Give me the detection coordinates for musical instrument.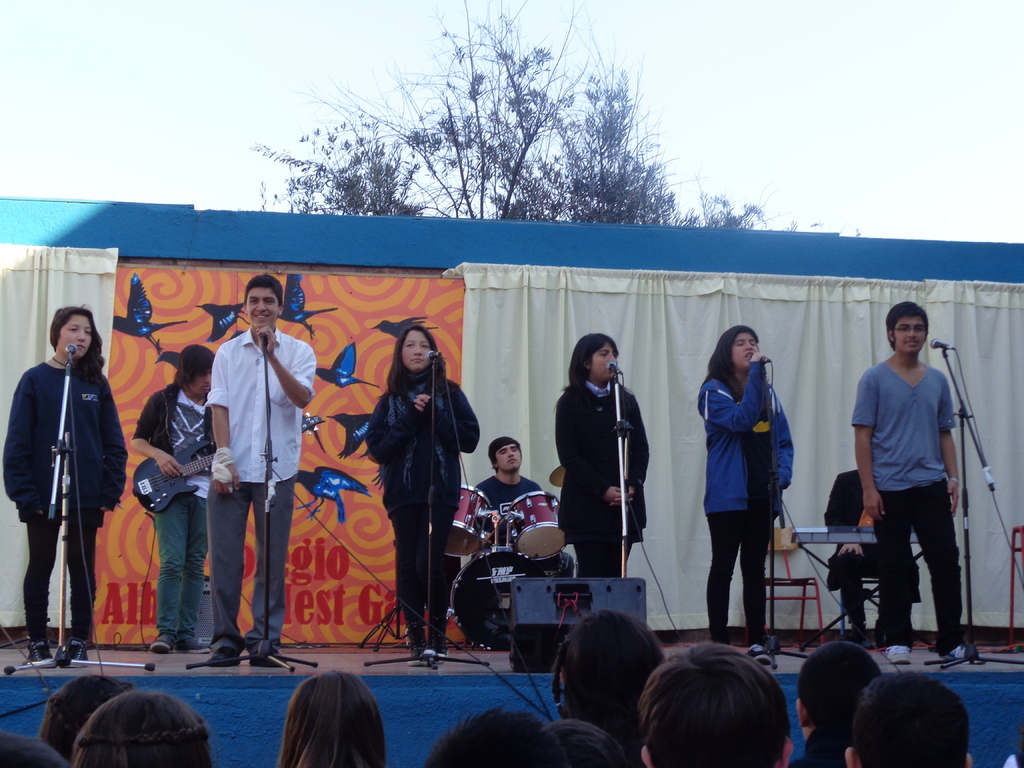
region(787, 529, 935, 559).
